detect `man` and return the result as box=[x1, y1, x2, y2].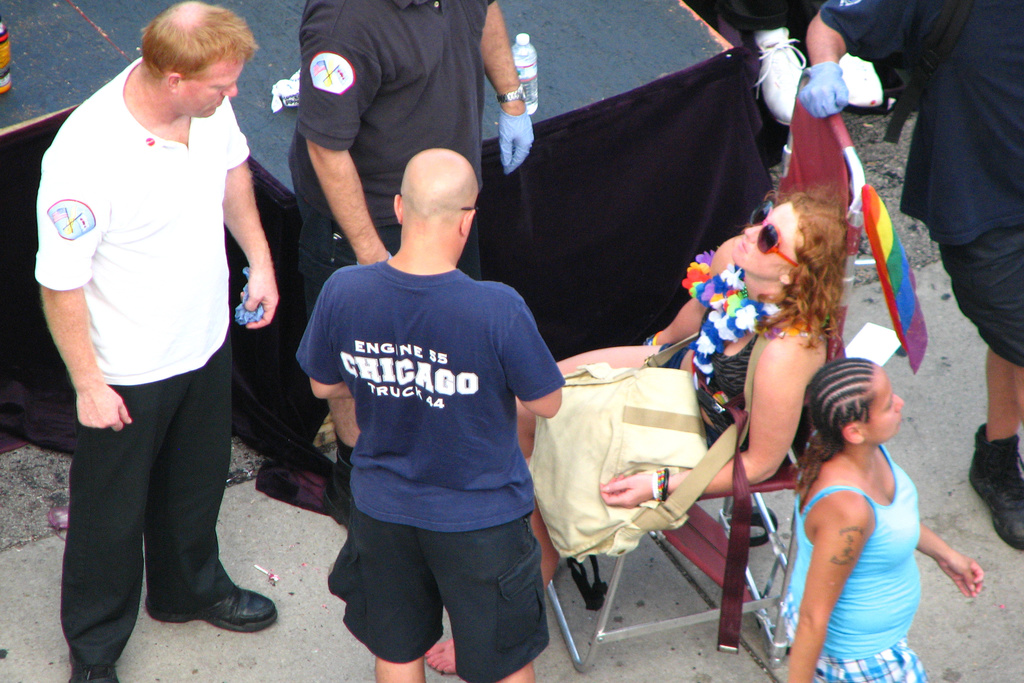
box=[288, 0, 536, 533].
